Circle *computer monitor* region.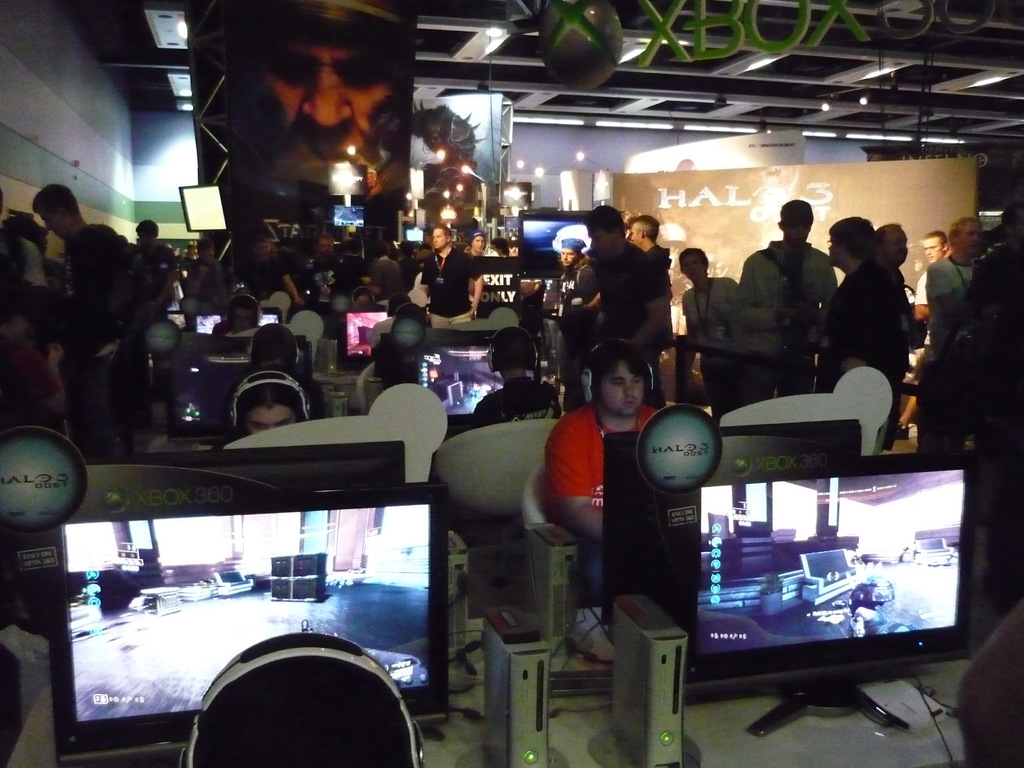
Region: x1=169 y1=333 x2=308 y2=429.
